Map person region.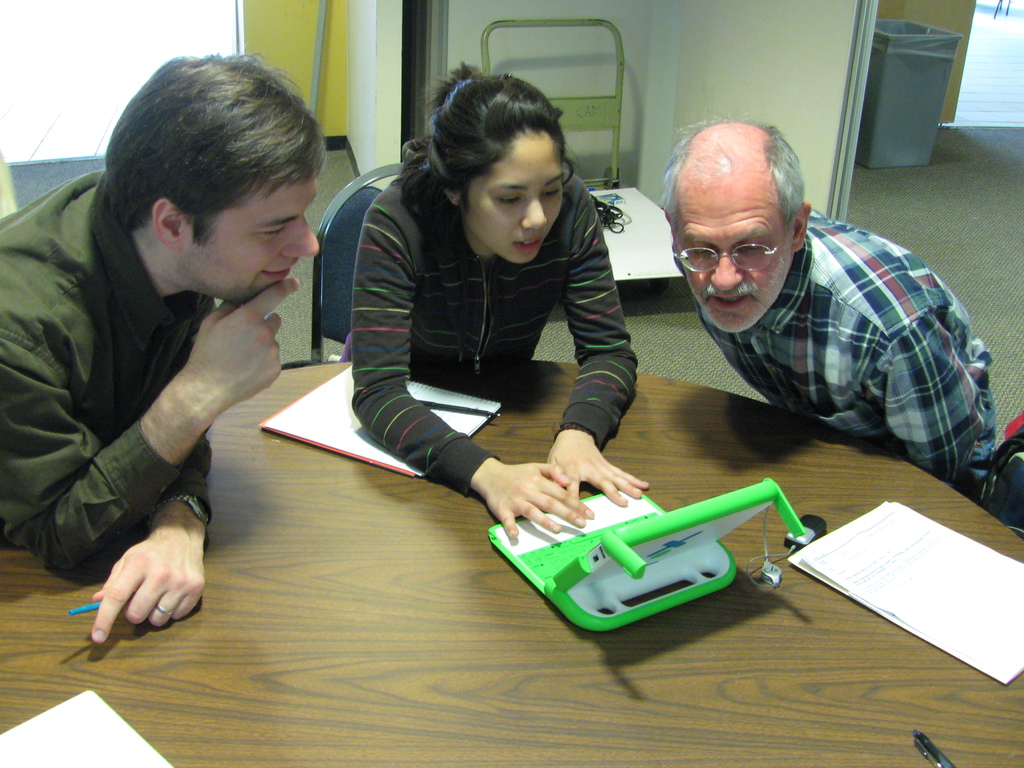
Mapped to x1=0 y1=54 x2=324 y2=641.
